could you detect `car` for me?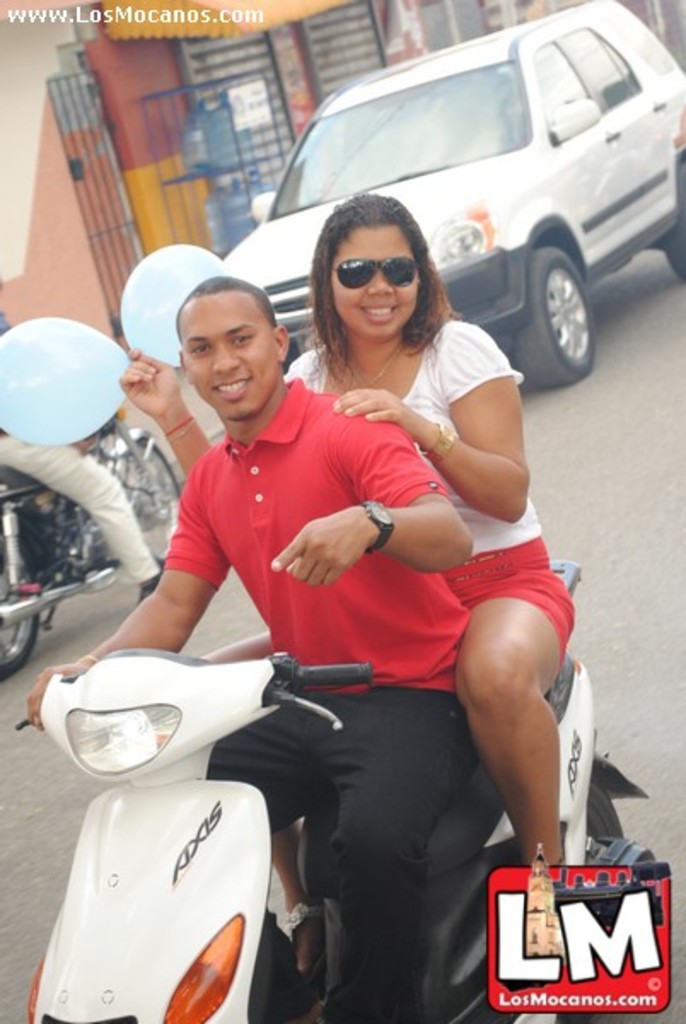
Detection result: x1=227 y1=48 x2=685 y2=358.
